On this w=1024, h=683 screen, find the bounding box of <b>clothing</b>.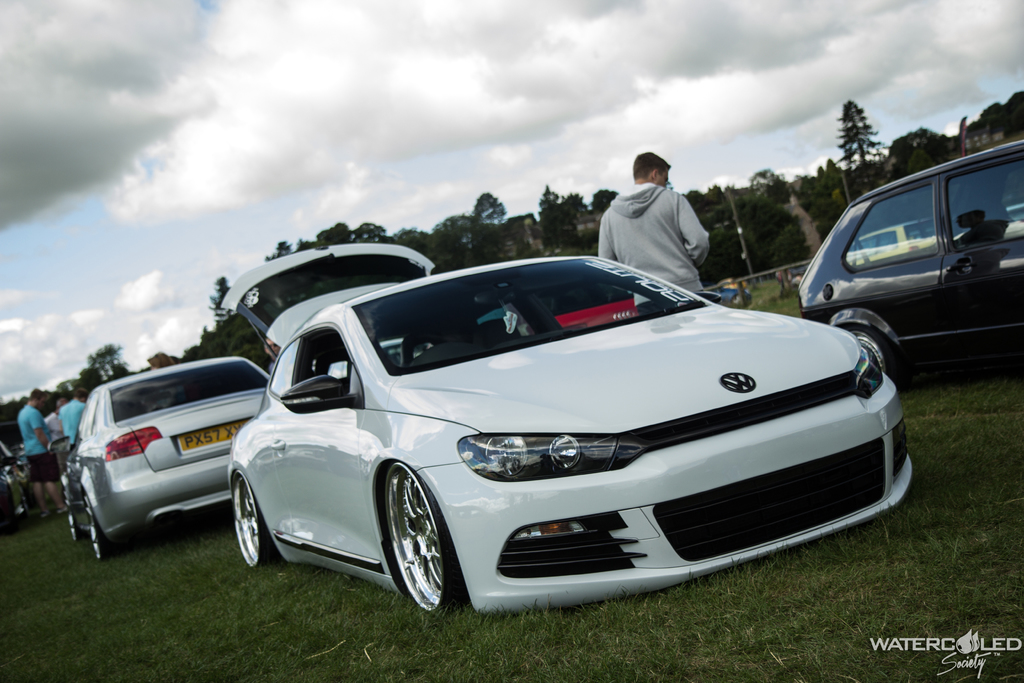
Bounding box: box=[45, 413, 67, 443].
